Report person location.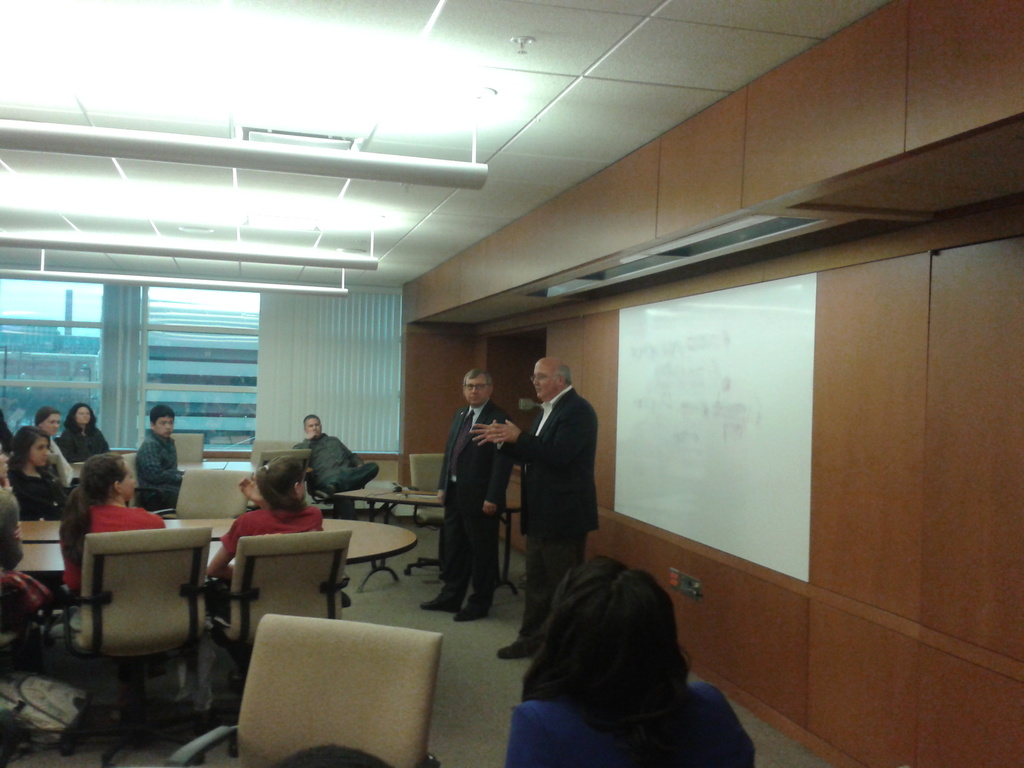
Report: 293,413,383,519.
